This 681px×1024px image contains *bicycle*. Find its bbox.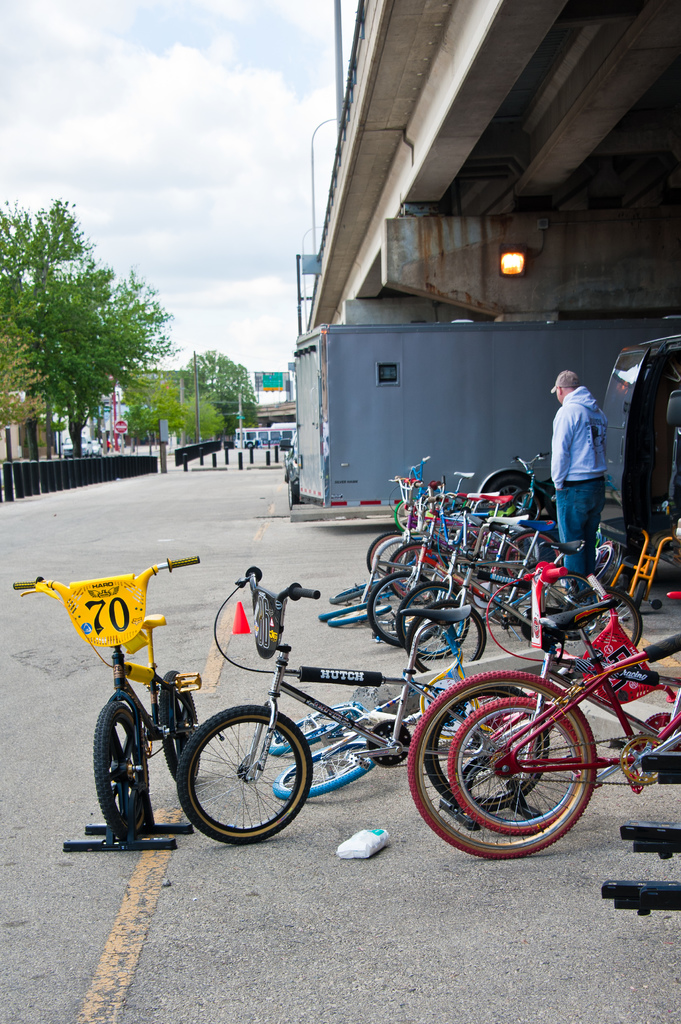
rect(351, 454, 536, 575).
